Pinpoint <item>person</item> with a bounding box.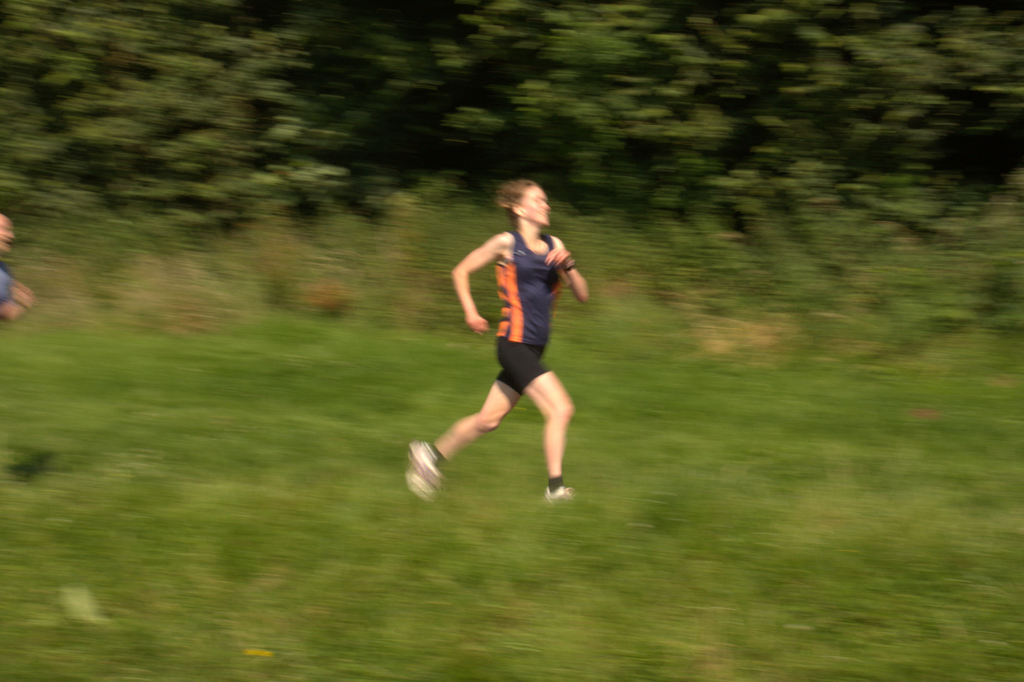
(x1=408, y1=177, x2=588, y2=507).
